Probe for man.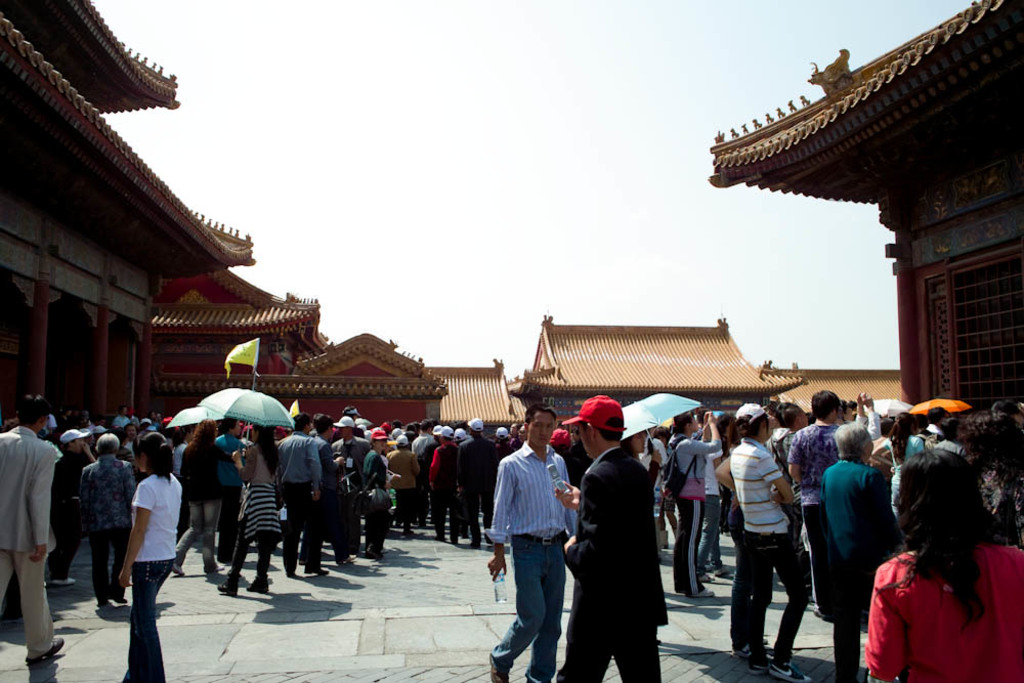
Probe result: [425, 424, 463, 542].
